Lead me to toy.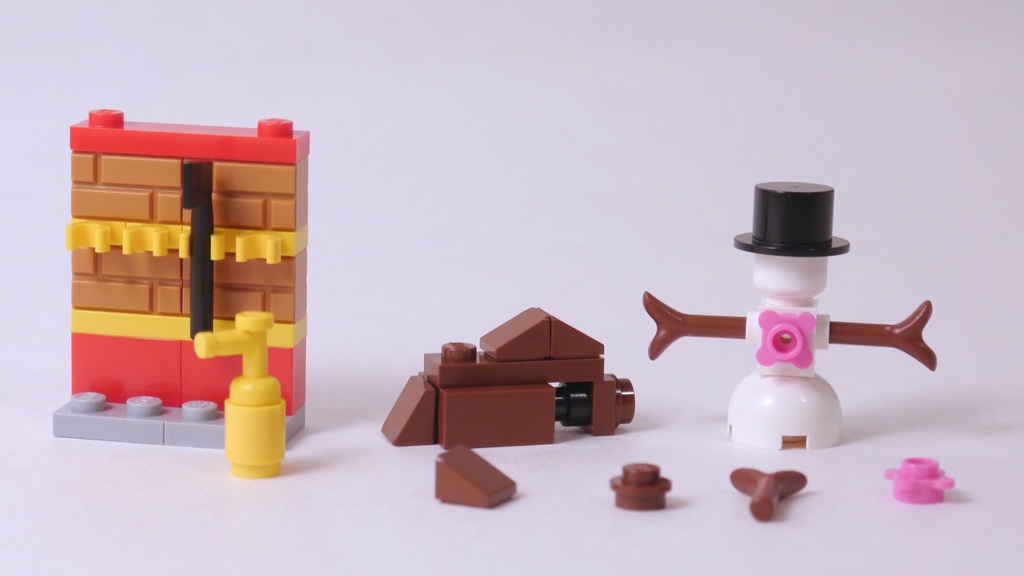
Lead to 611, 461, 672, 511.
